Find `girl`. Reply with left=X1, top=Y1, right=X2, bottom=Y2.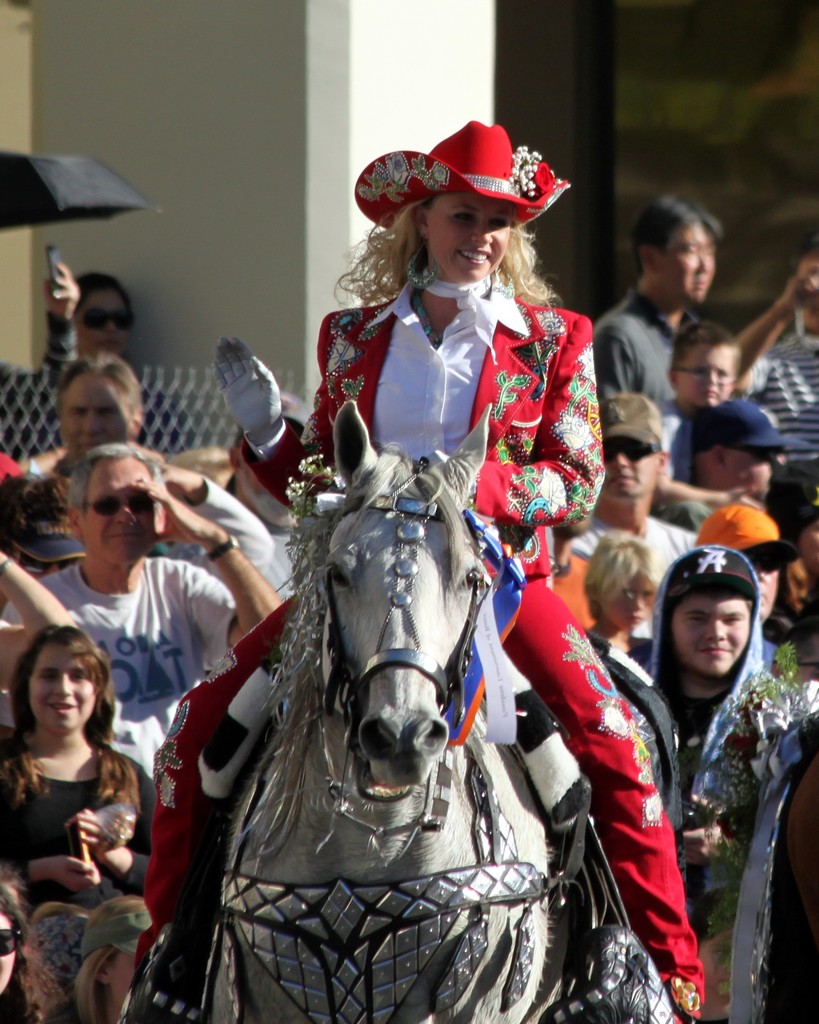
left=0, top=621, right=156, bottom=1020.
